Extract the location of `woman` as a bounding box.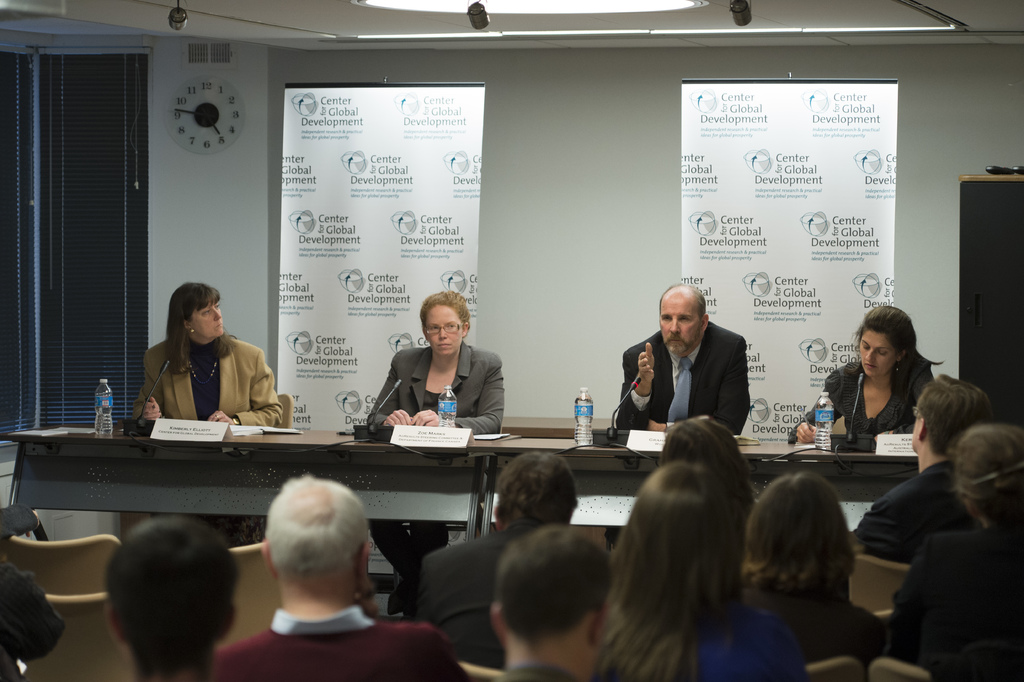
box(131, 279, 286, 431).
